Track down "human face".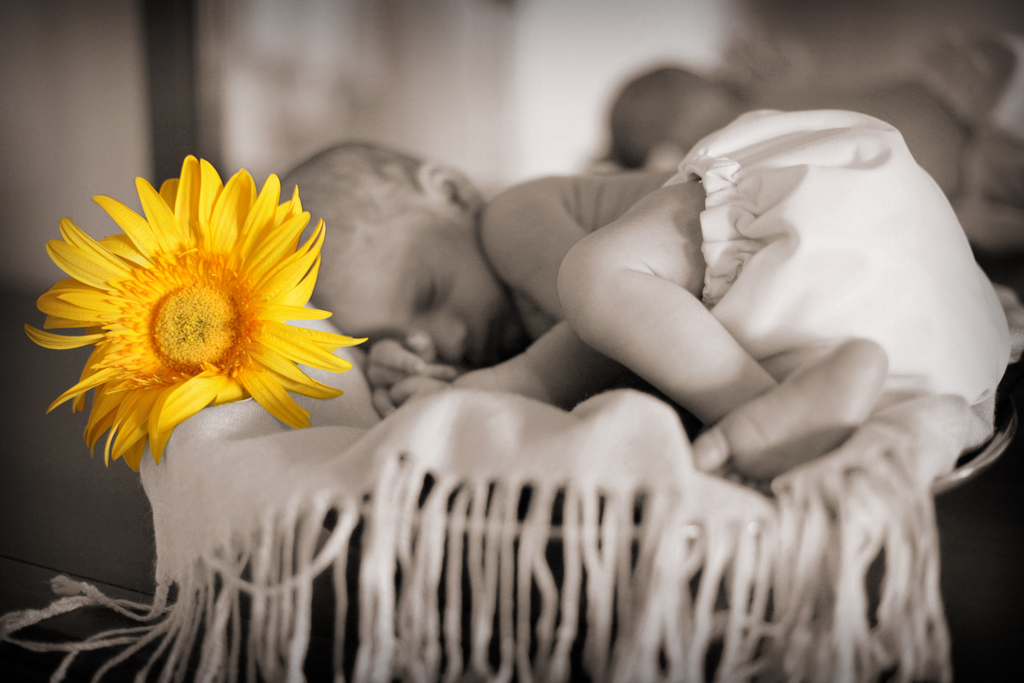
Tracked to 324,210,520,367.
